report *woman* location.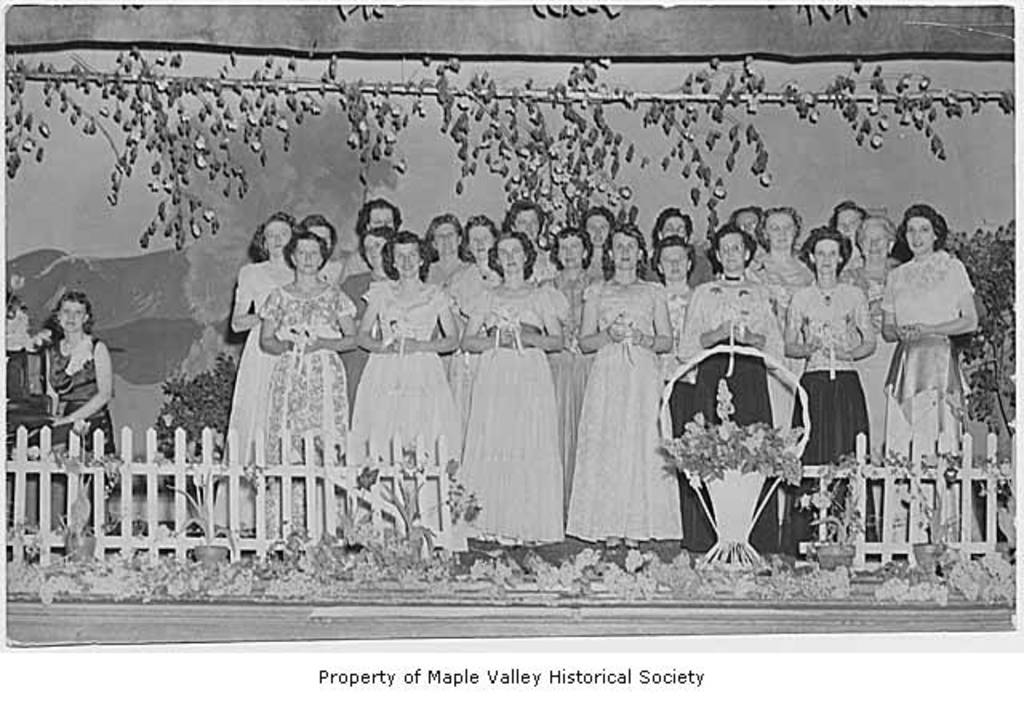
Report: bbox=[432, 214, 499, 431].
